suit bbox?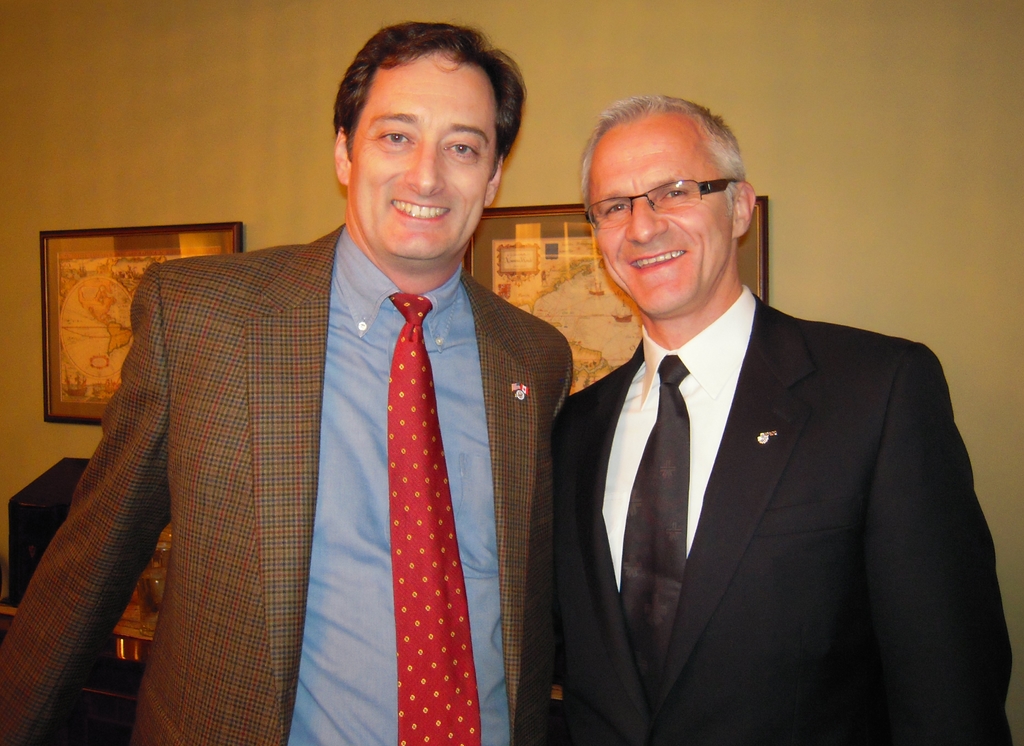
{"left": 552, "top": 281, "right": 1016, "bottom": 745}
